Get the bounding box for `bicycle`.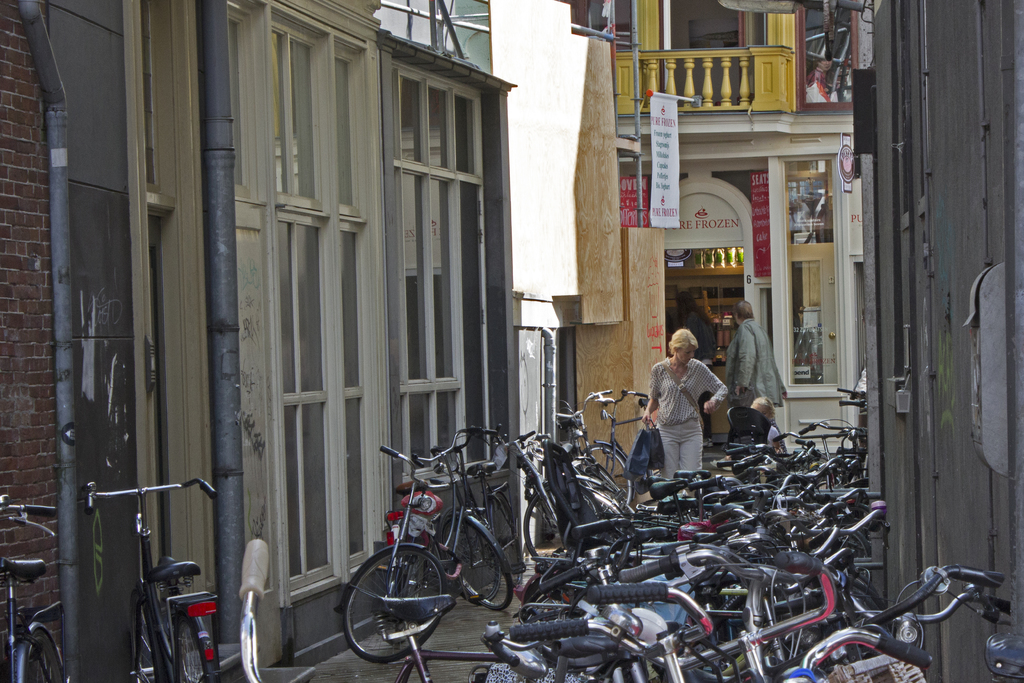
(394,419,531,597).
